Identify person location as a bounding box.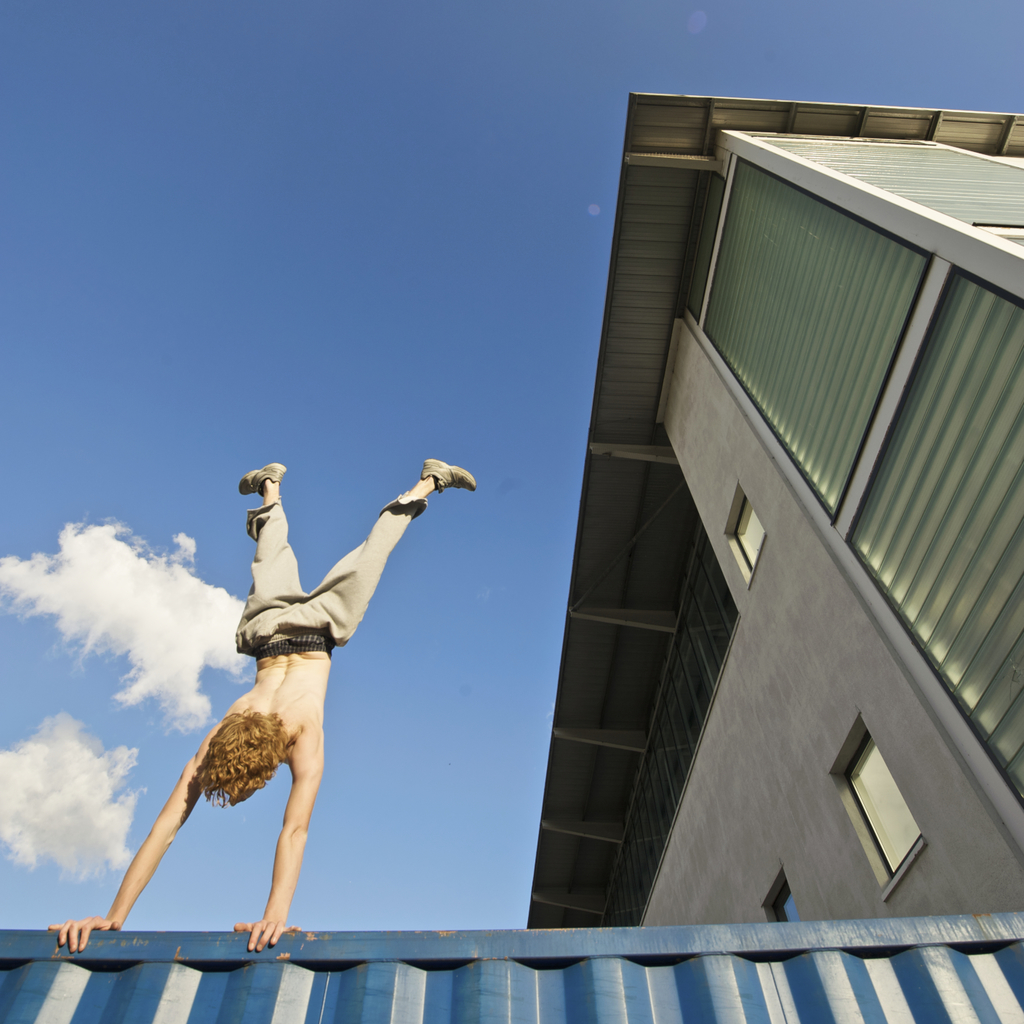
(46,457,481,954).
